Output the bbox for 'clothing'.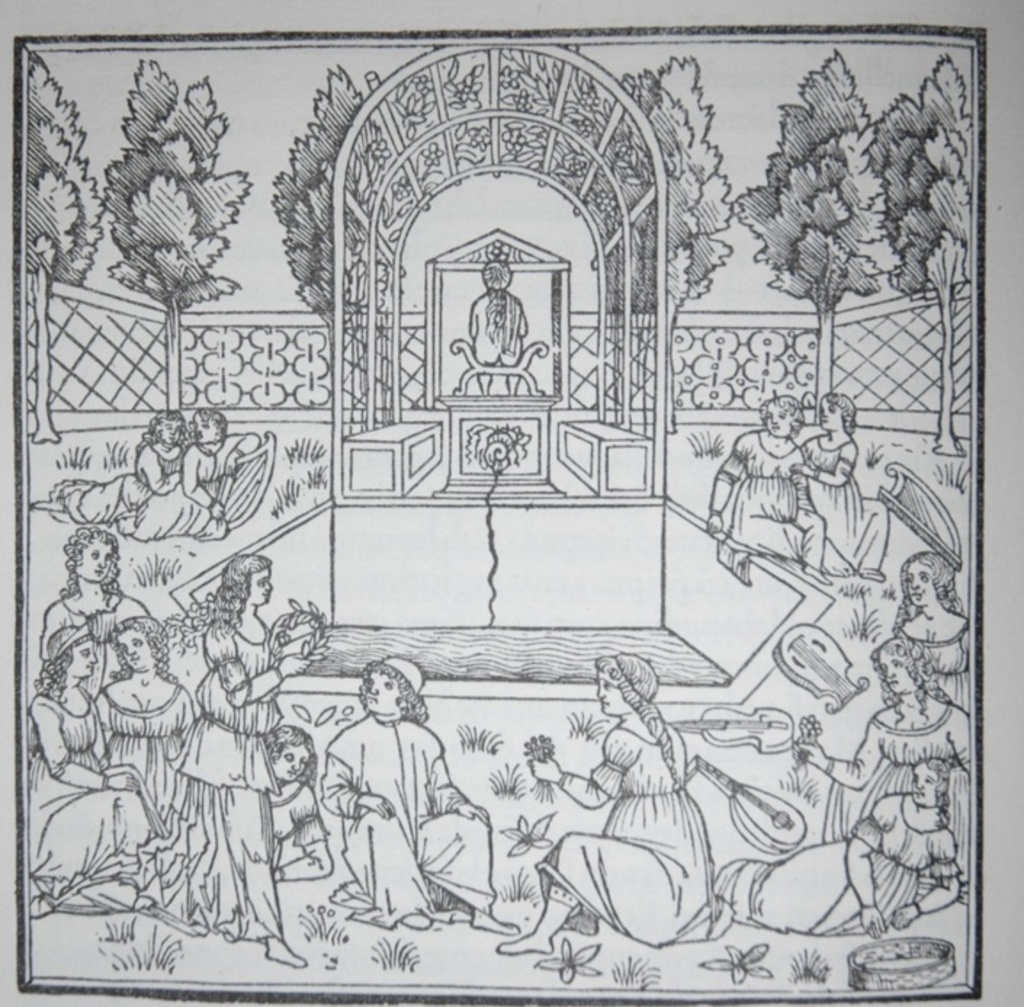
l=318, t=713, r=503, b=921.
